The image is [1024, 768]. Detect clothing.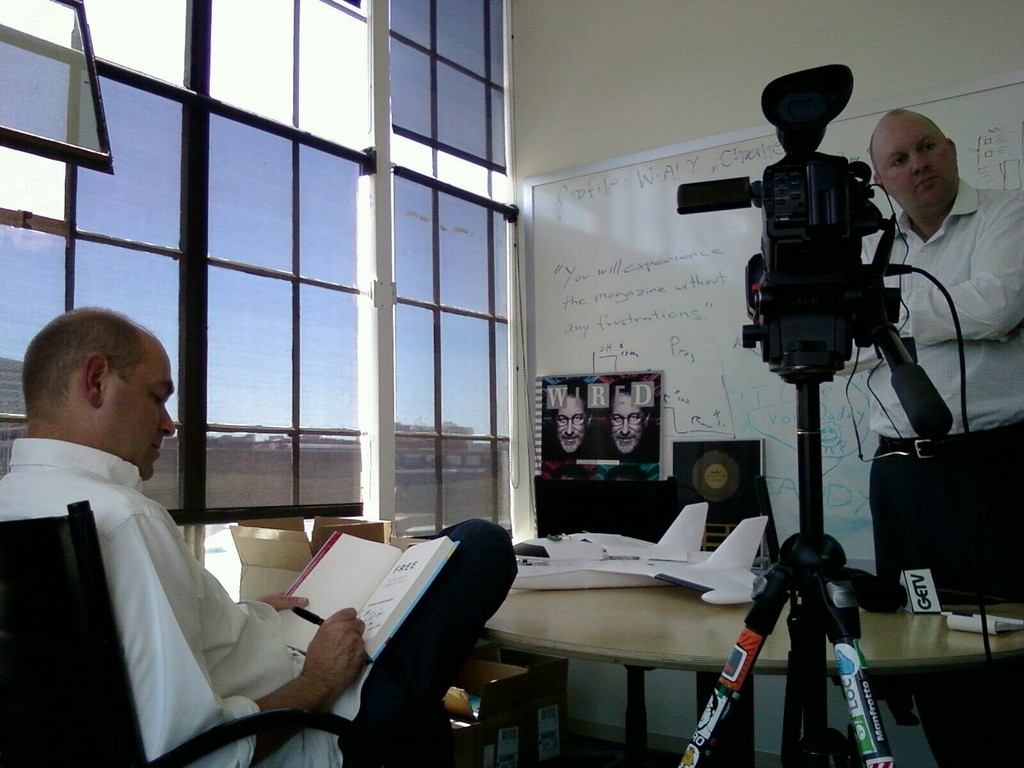
Detection: region(27, 385, 326, 761).
